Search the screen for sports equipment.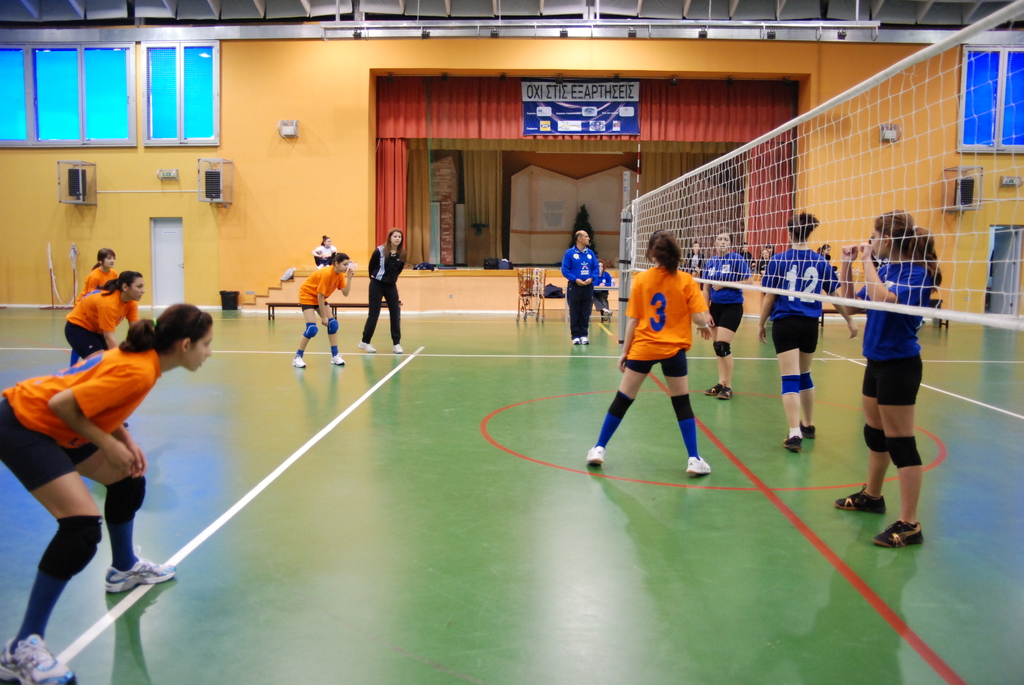
Found at <box>689,455,714,475</box>.
